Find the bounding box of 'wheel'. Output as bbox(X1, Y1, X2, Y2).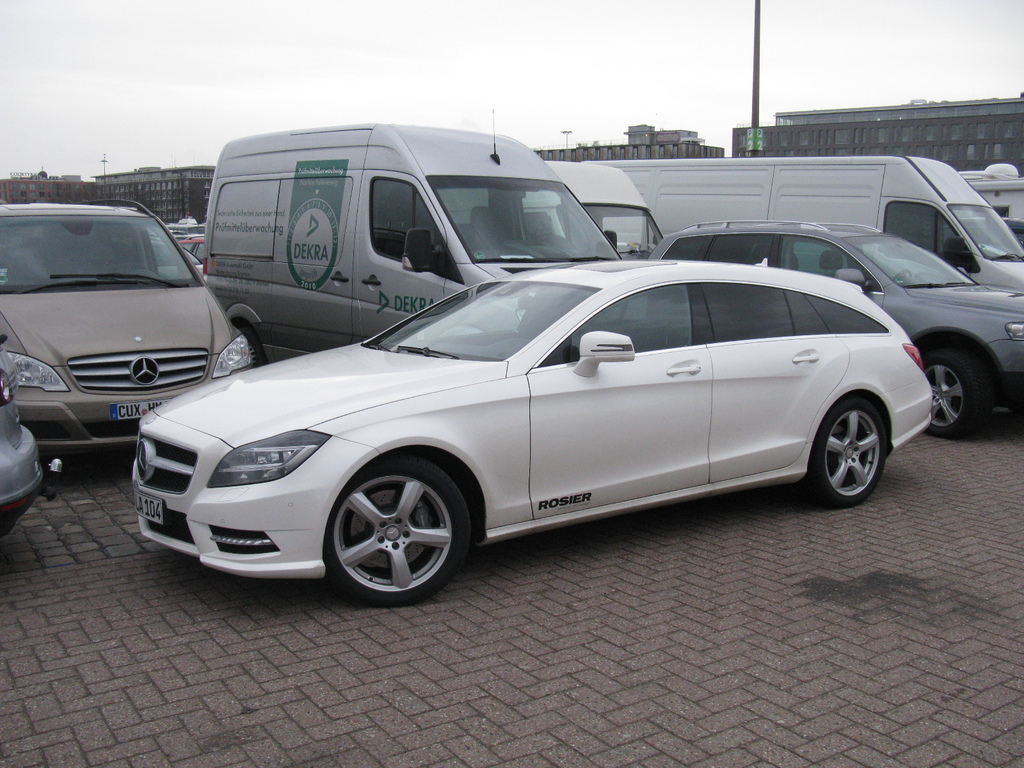
bbox(923, 355, 992, 439).
